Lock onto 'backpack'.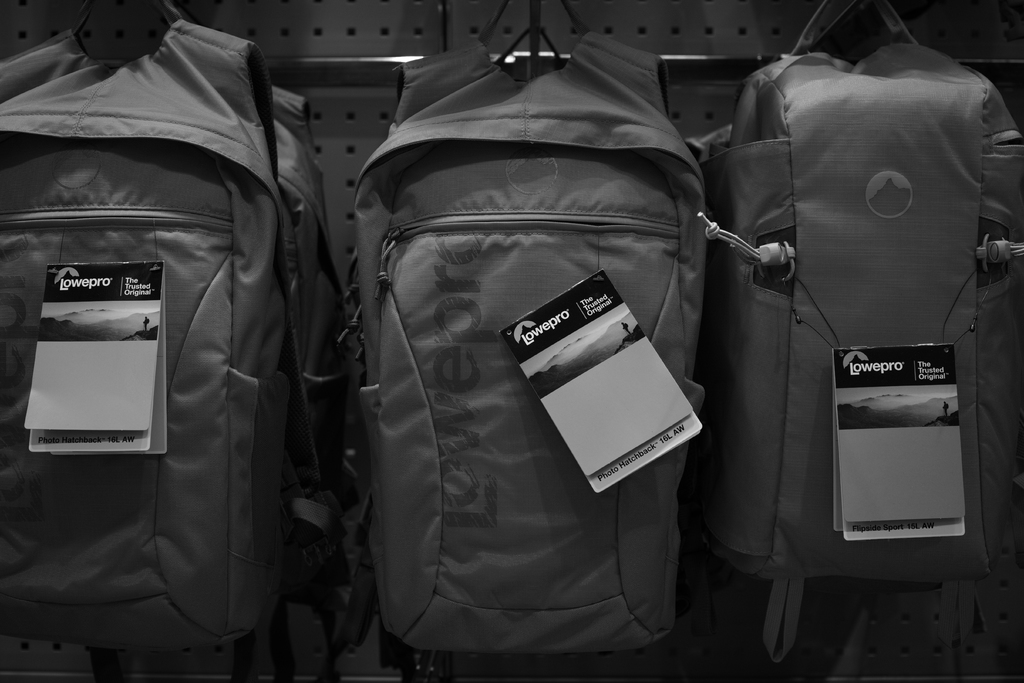
Locked: Rect(712, 0, 1023, 682).
